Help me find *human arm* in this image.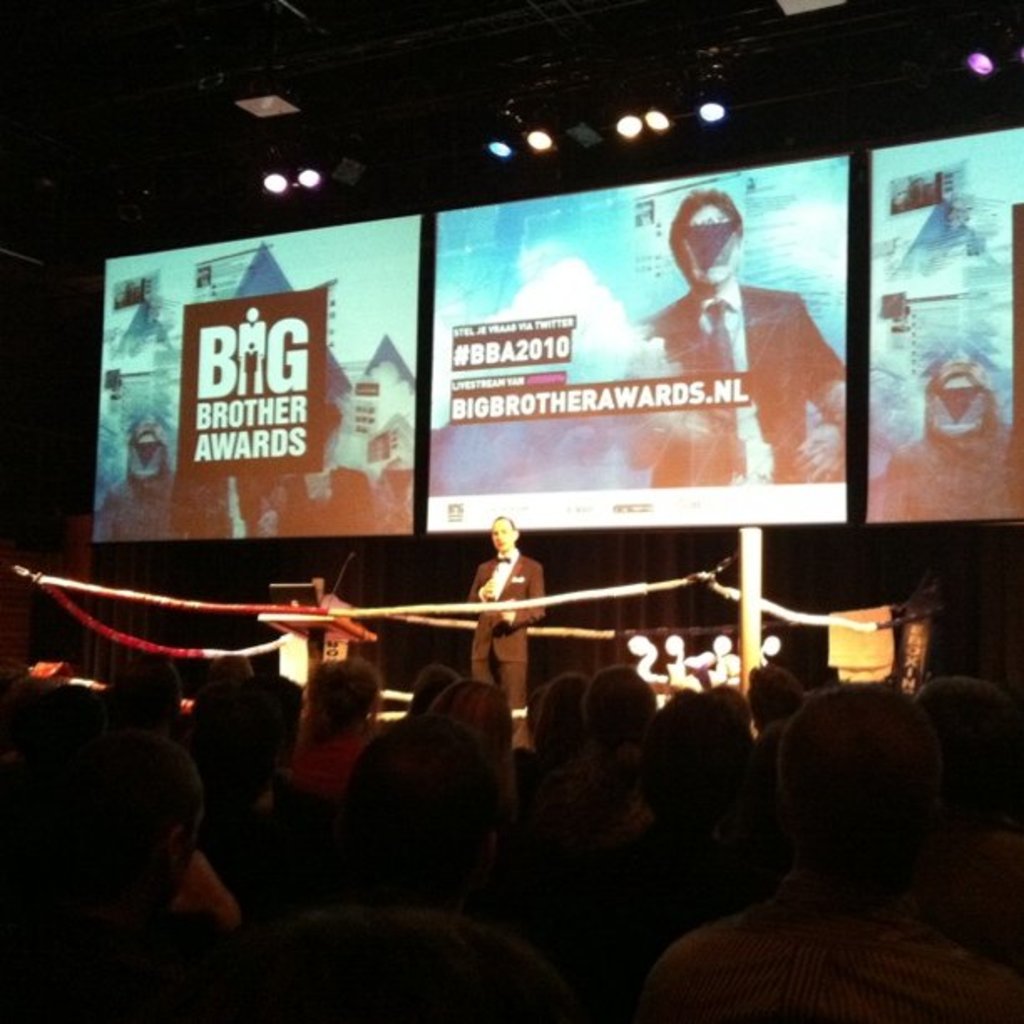
Found it: (left=790, top=300, right=858, bottom=484).
